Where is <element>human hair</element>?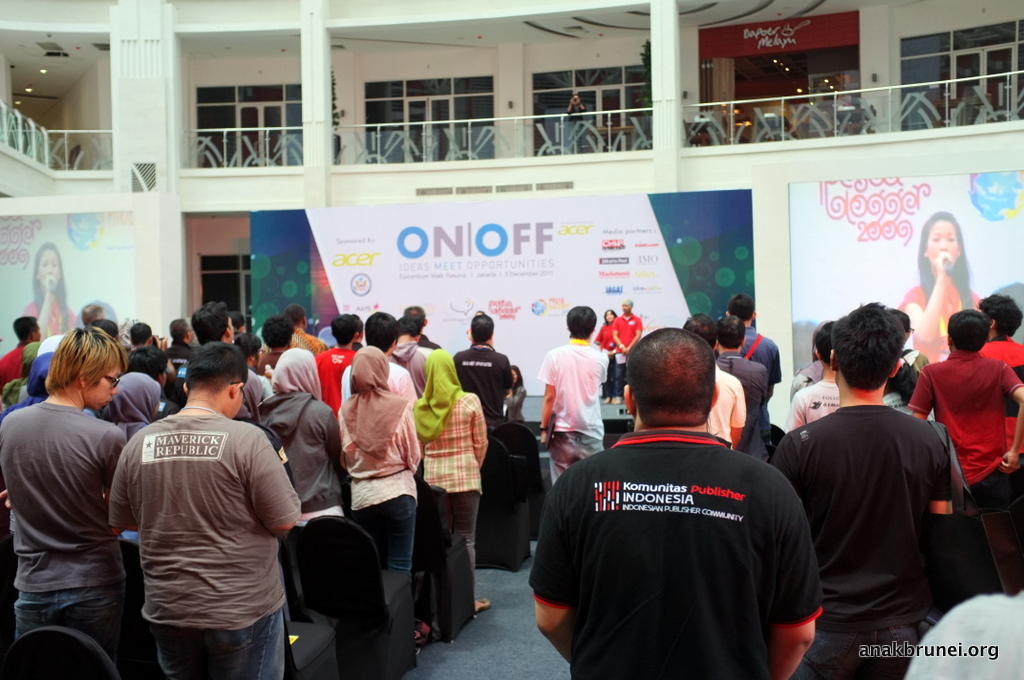
detection(131, 317, 152, 344).
